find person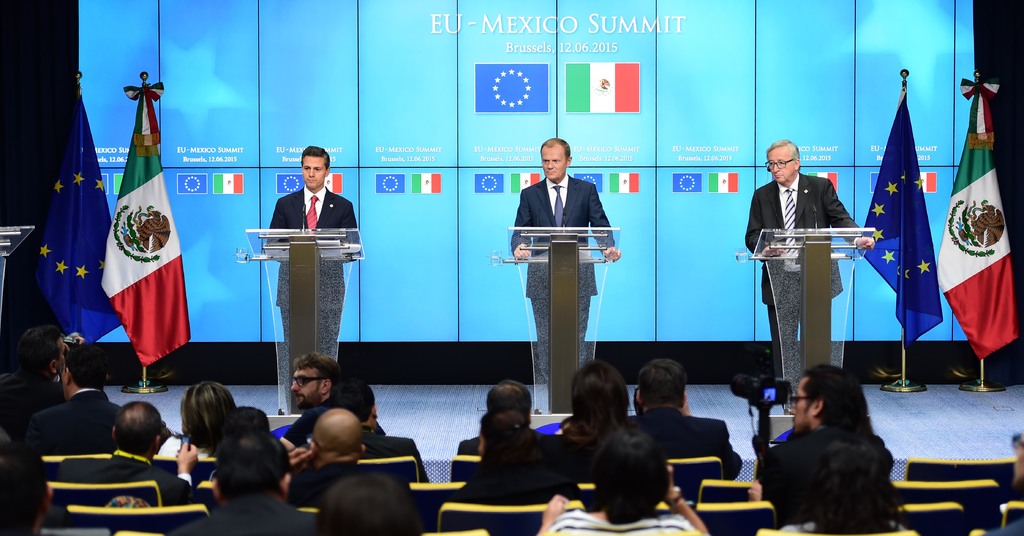
pyautogui.locateOnScreen(753, 361, 893, 484)
